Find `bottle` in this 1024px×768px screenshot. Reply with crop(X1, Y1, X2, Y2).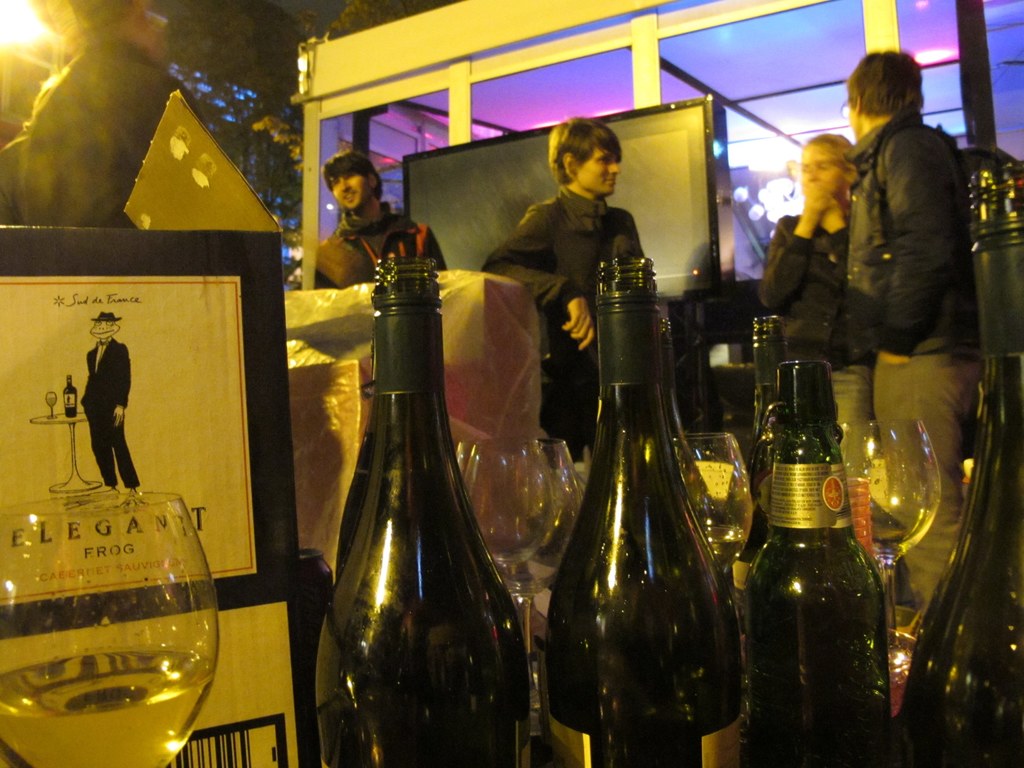
crop(877, 168, 1023, 767).
